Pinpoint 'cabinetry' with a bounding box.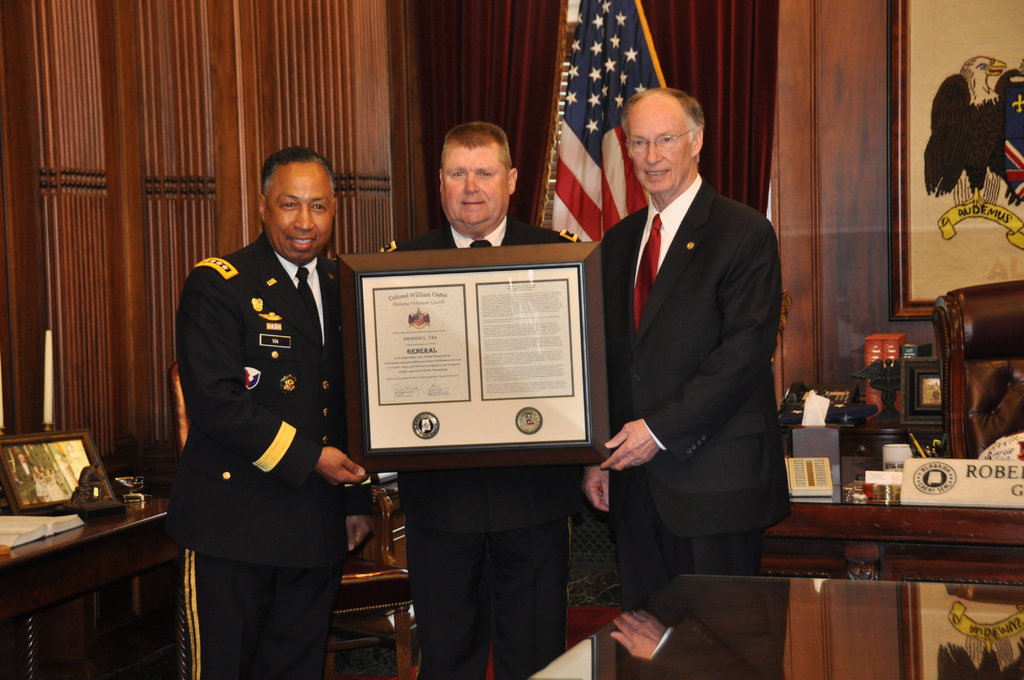
box(260, 1, 404, 269).
